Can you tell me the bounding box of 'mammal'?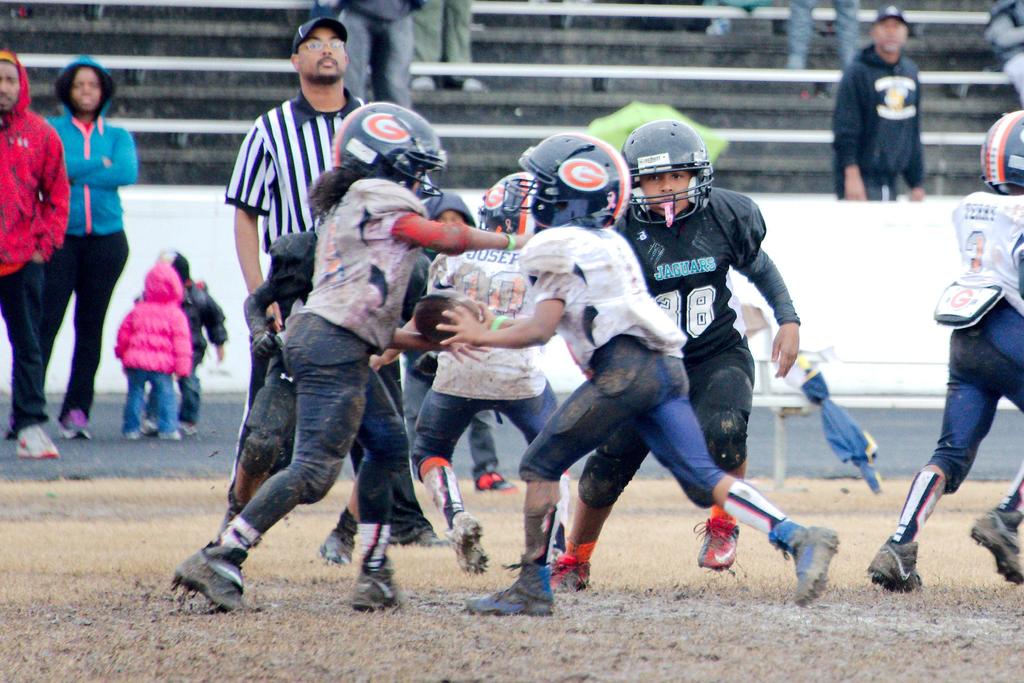
(left=230, top=19, right=448, bottom=545).
